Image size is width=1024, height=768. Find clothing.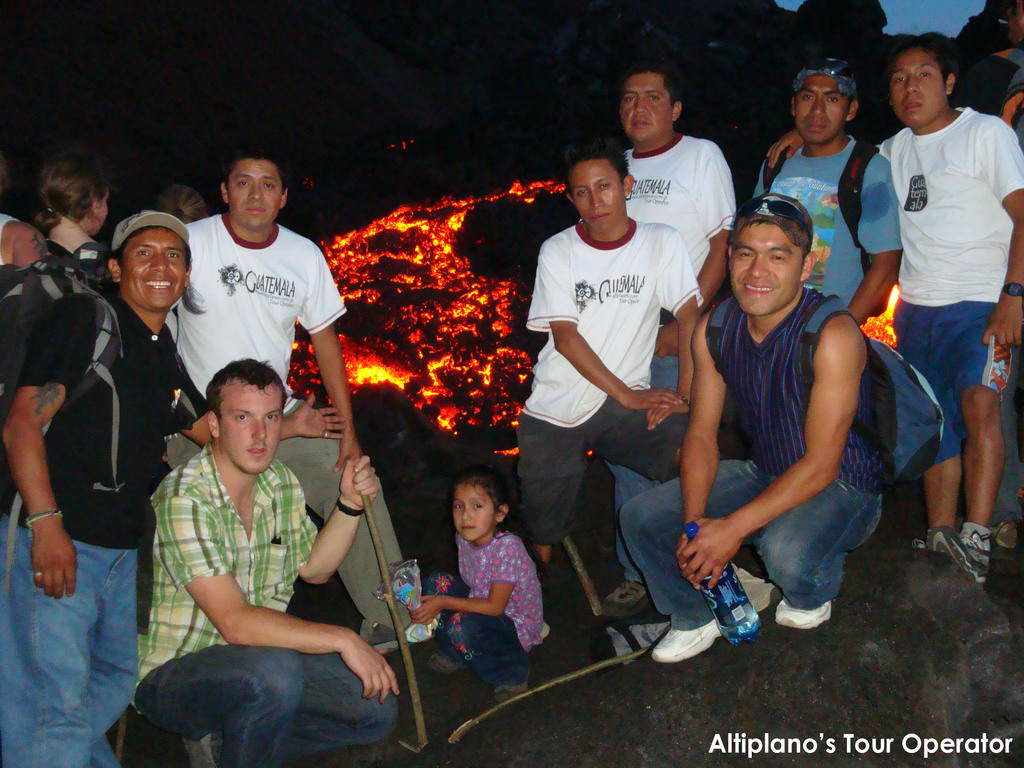
(426, 528, 540, 678).
